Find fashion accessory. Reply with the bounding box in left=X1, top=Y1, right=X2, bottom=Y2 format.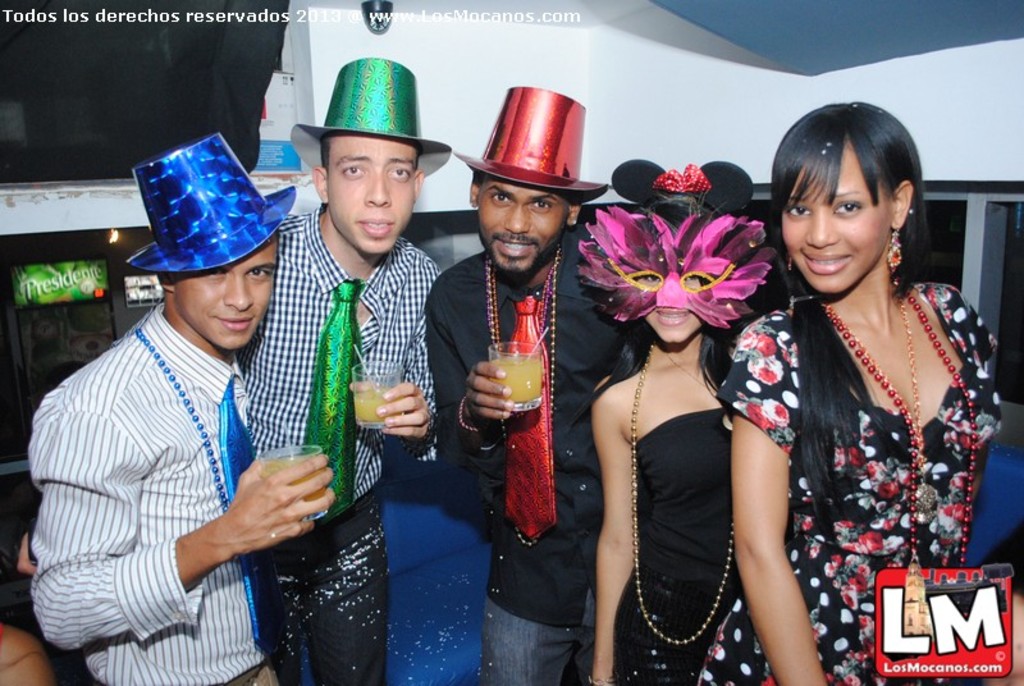
left=317, top=296, right=374, bottom=541.
